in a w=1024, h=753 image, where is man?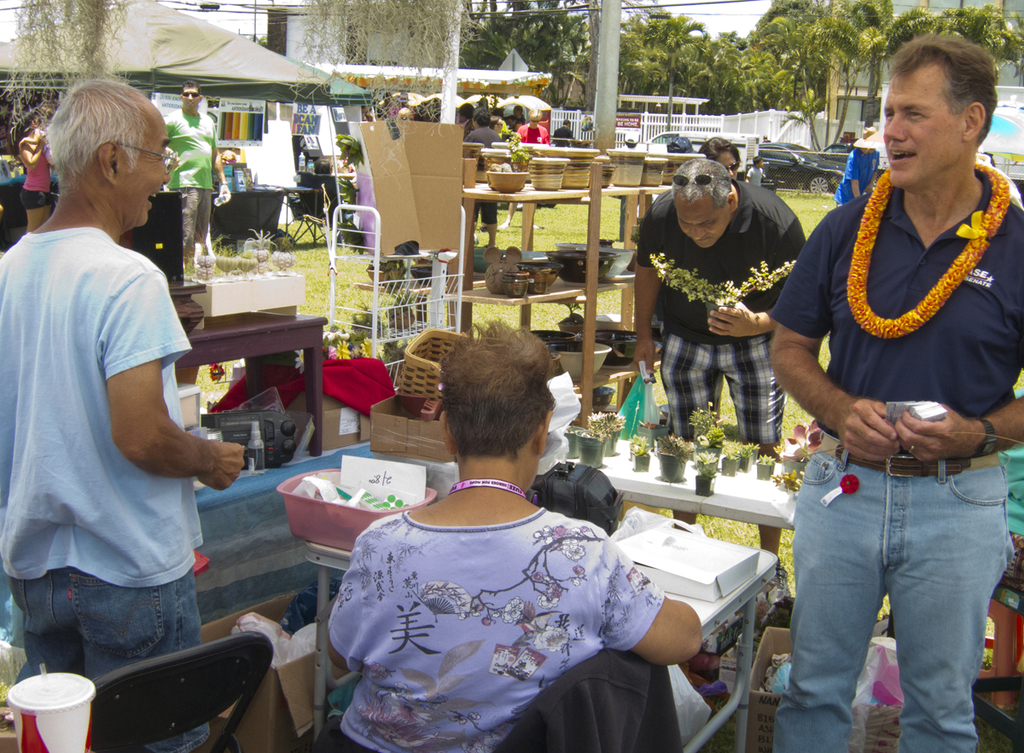
detection(0, 78, 230, 752).
